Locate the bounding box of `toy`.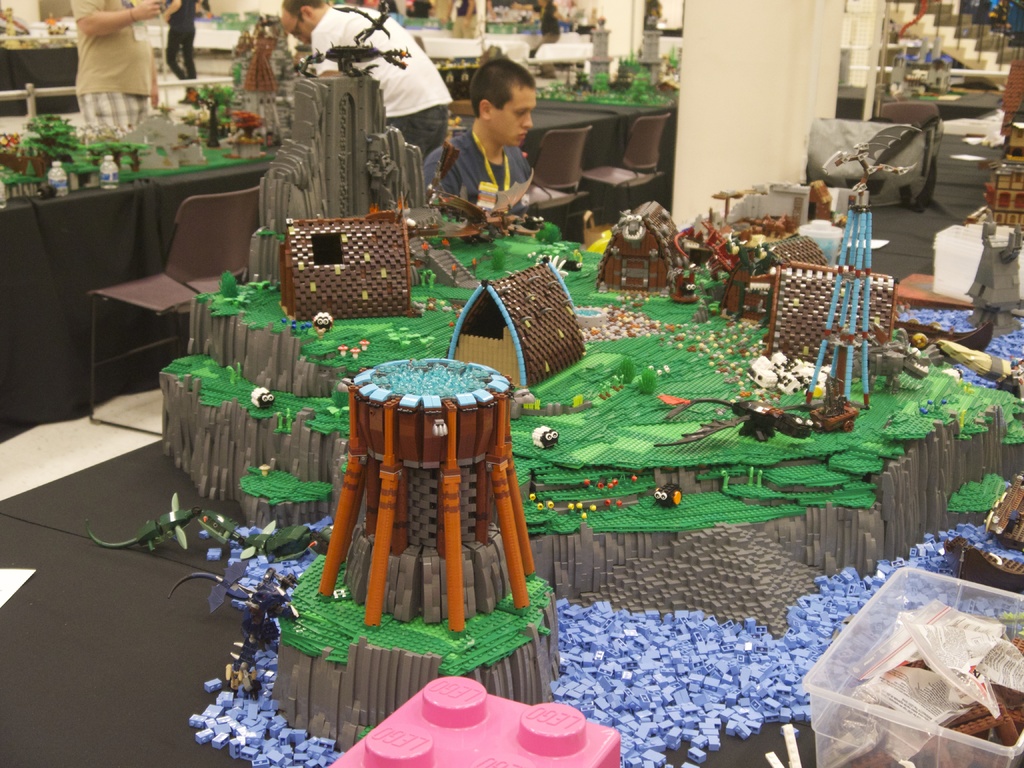
Bounding box: 0,113,146,175.
